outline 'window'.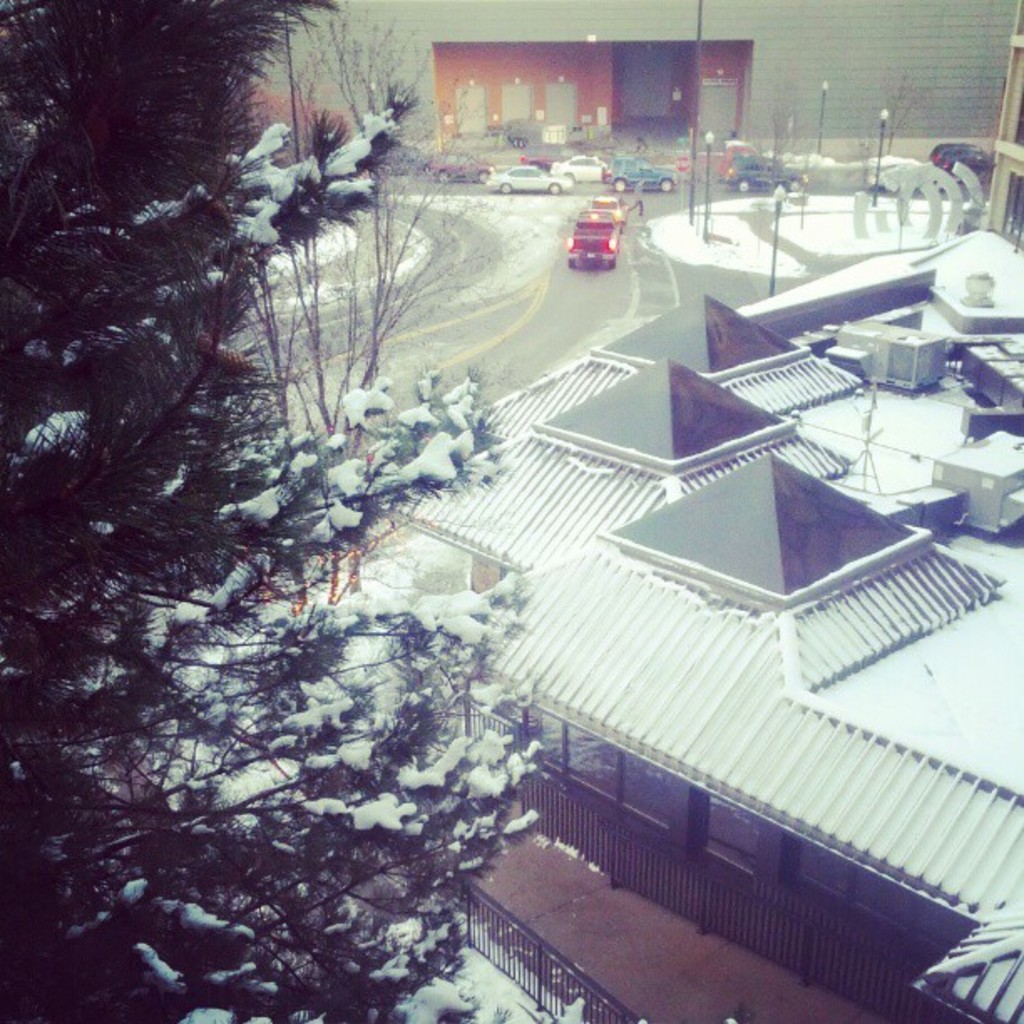
Outline: locate(525, 699, 987, 965).
